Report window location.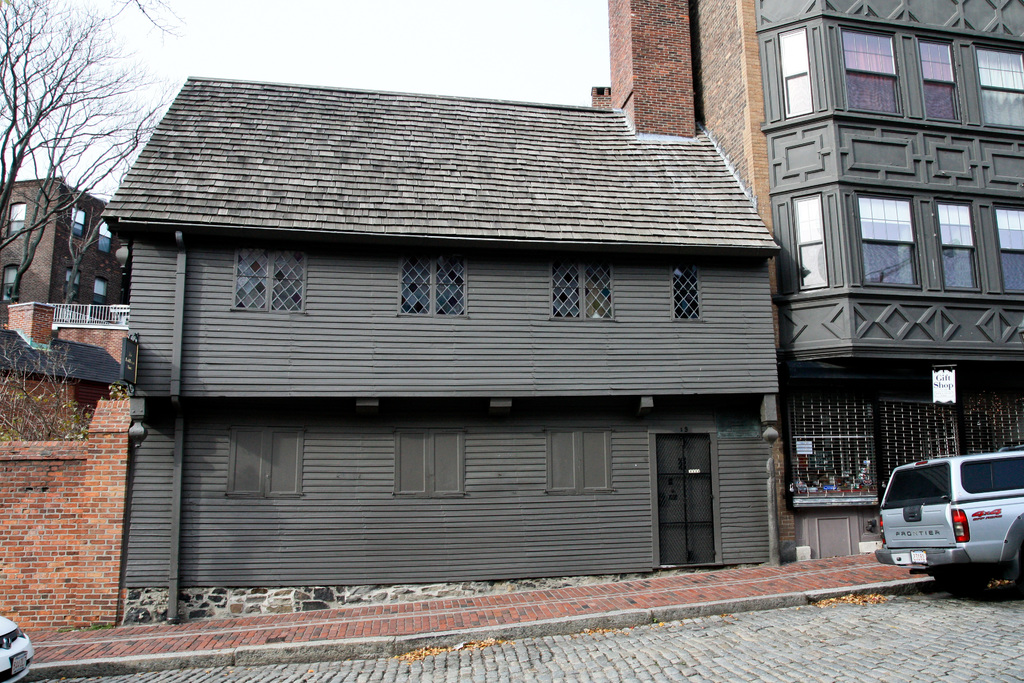
Report: [x1=234, y1=252, x2=302, y2=311].
